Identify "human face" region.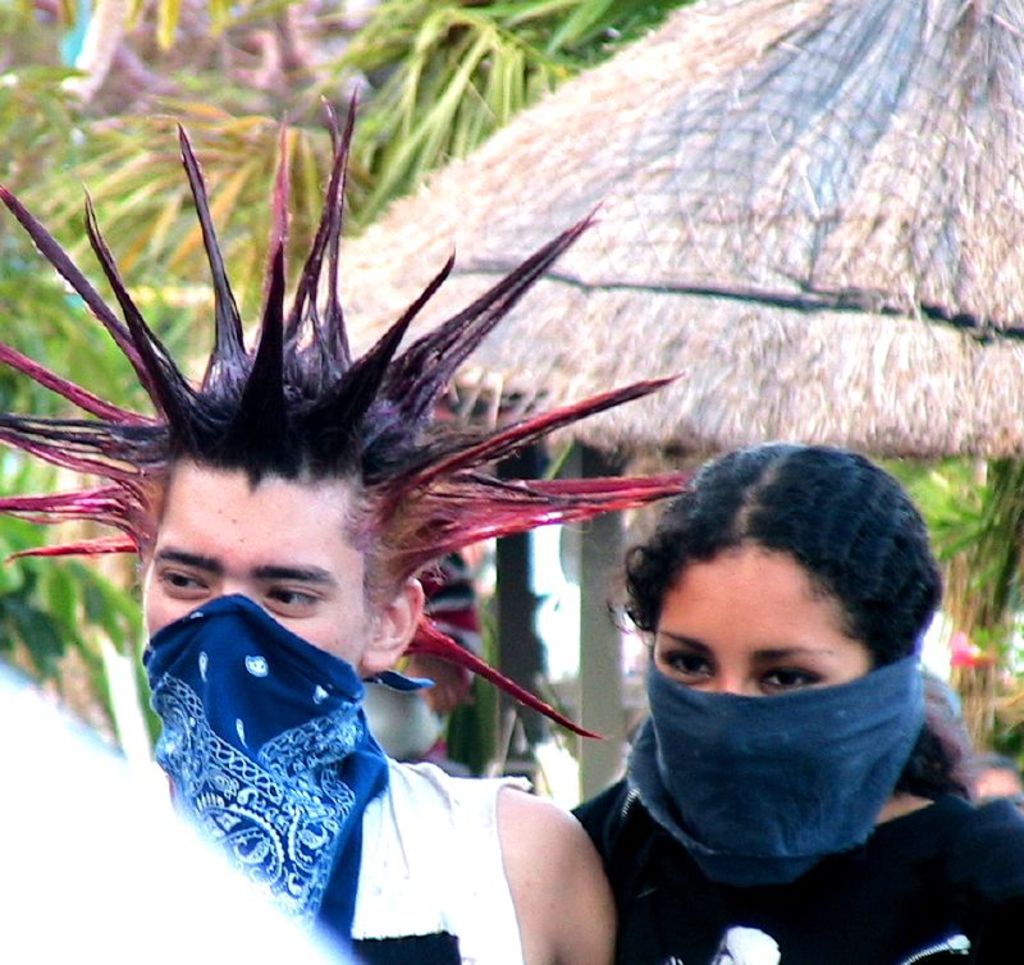
Region: <region>141, 454, 376, 672</region>.
